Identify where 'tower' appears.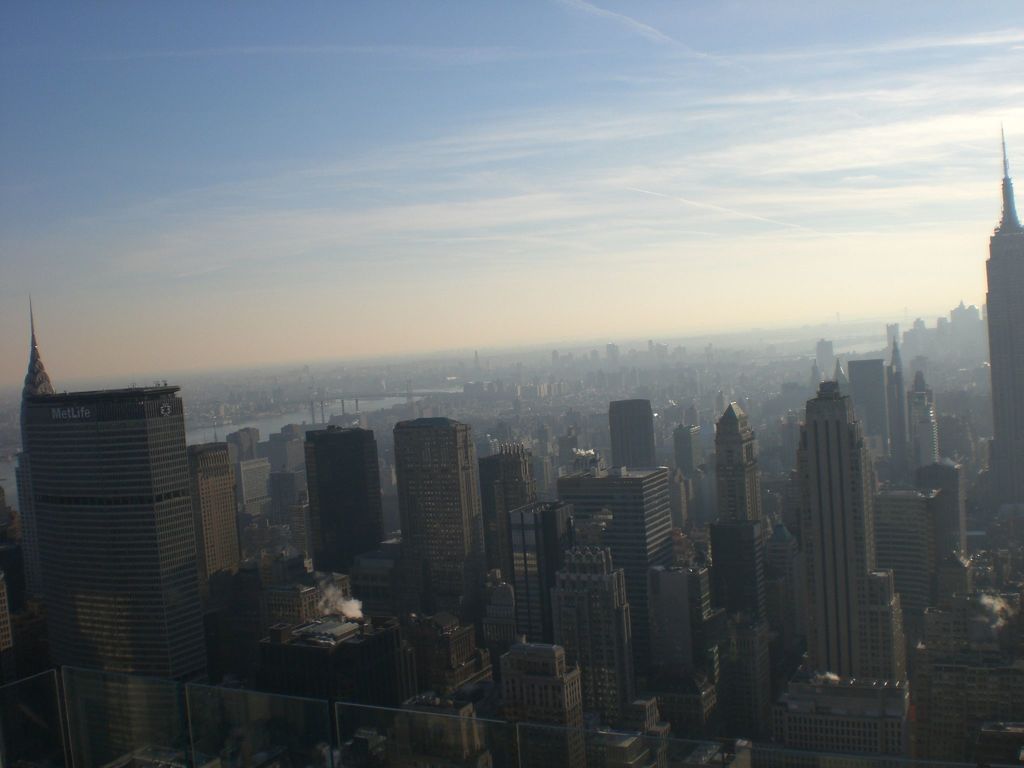
Appears at rect(7, 308, 225, 730).
